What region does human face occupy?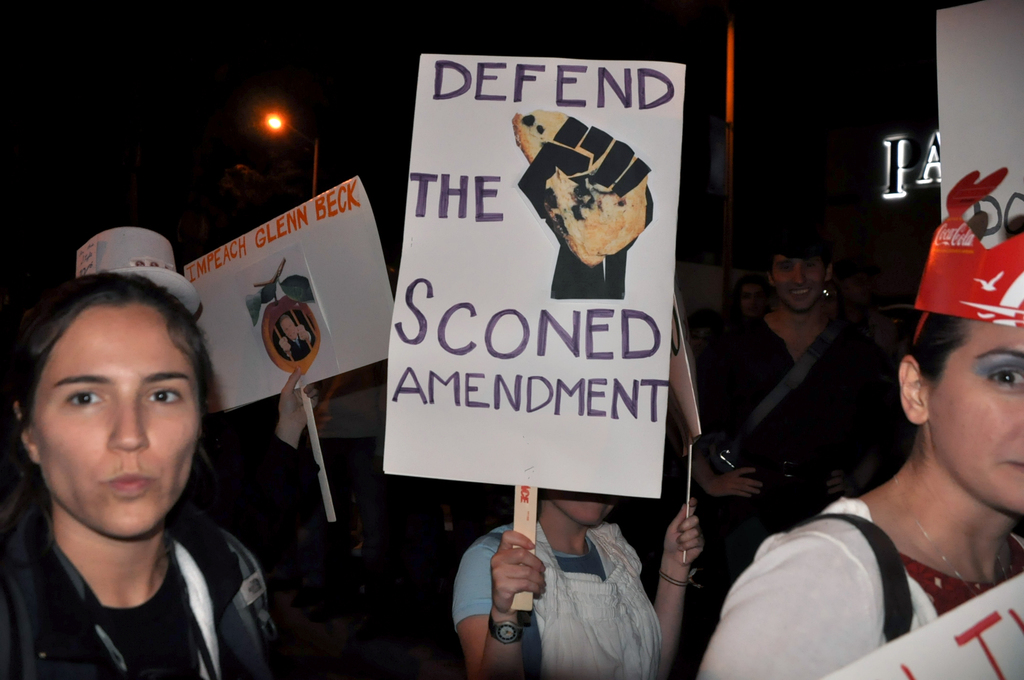
Rect(738, 280, 762, 321).
